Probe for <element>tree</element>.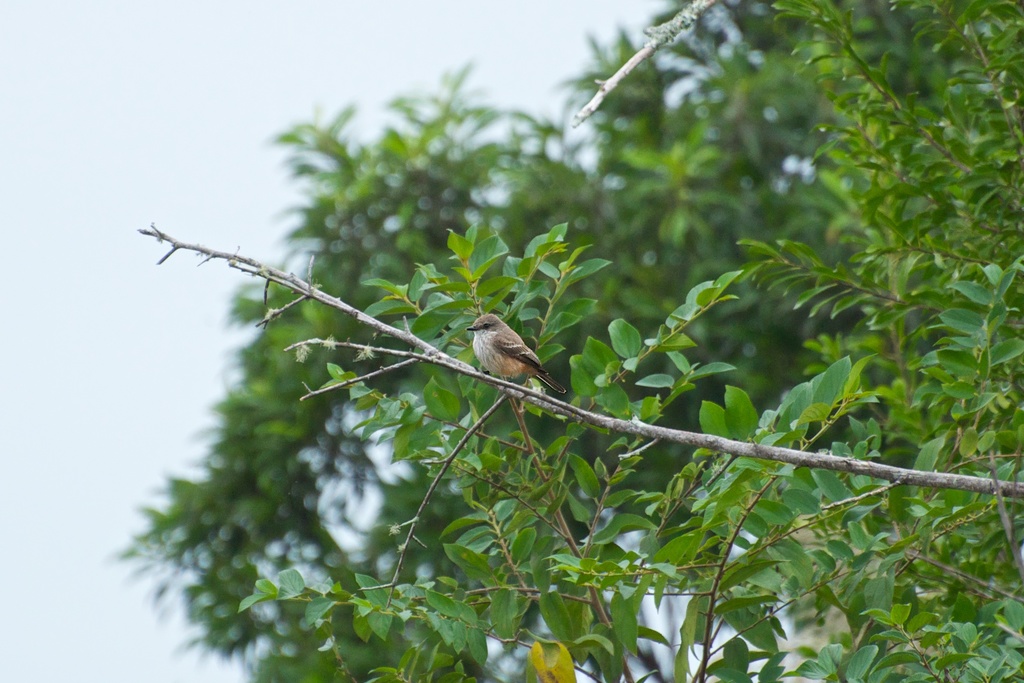
Probe result: <box>104,0,1023,682</box>.
